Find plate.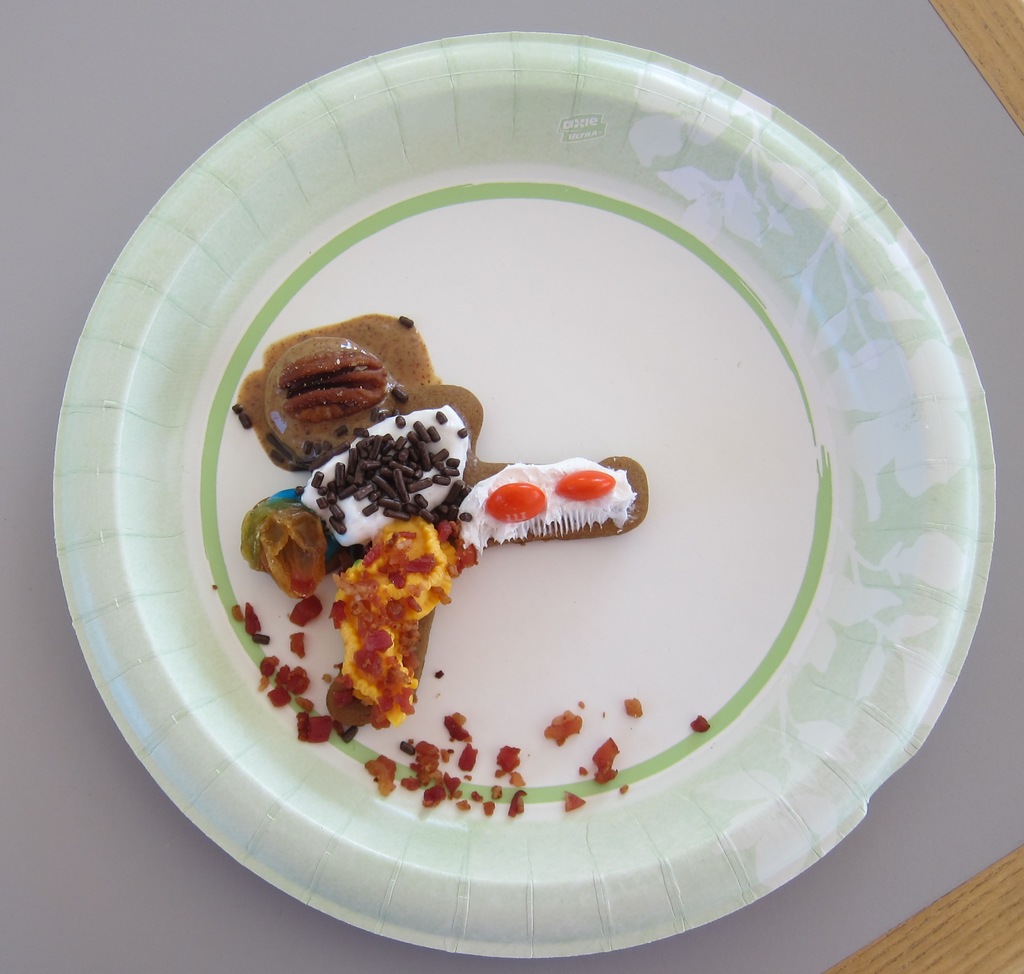
Rect(52, 29, 995, 957).
